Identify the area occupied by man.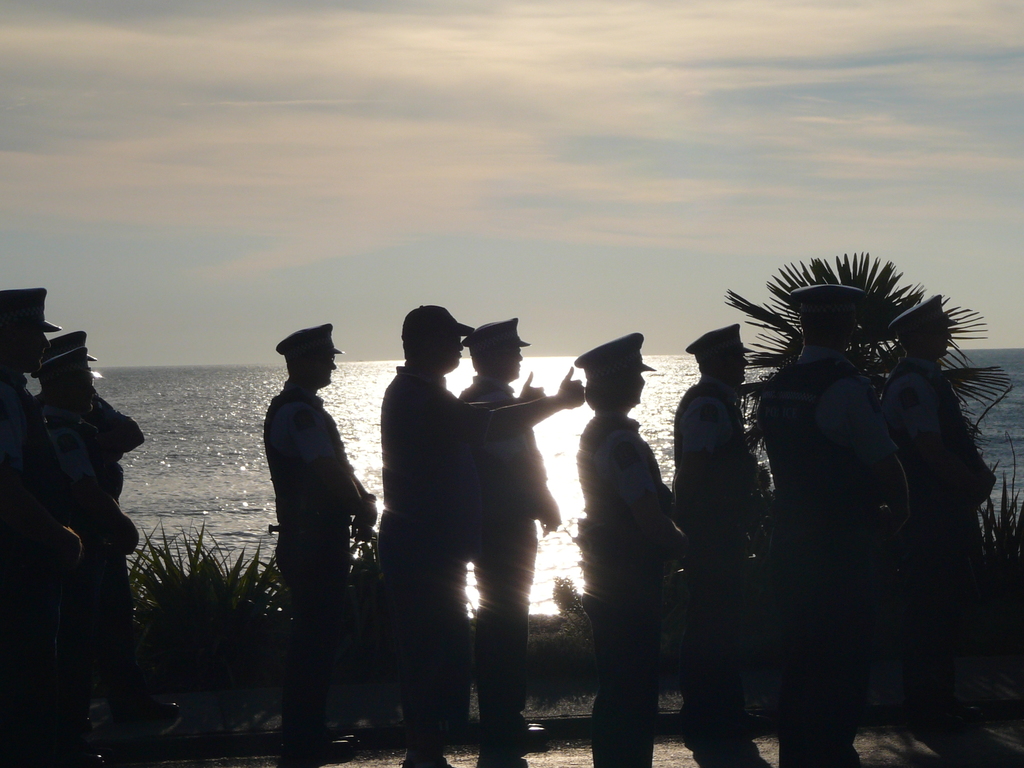
Area: Rect(456, 319, 560, 767).
